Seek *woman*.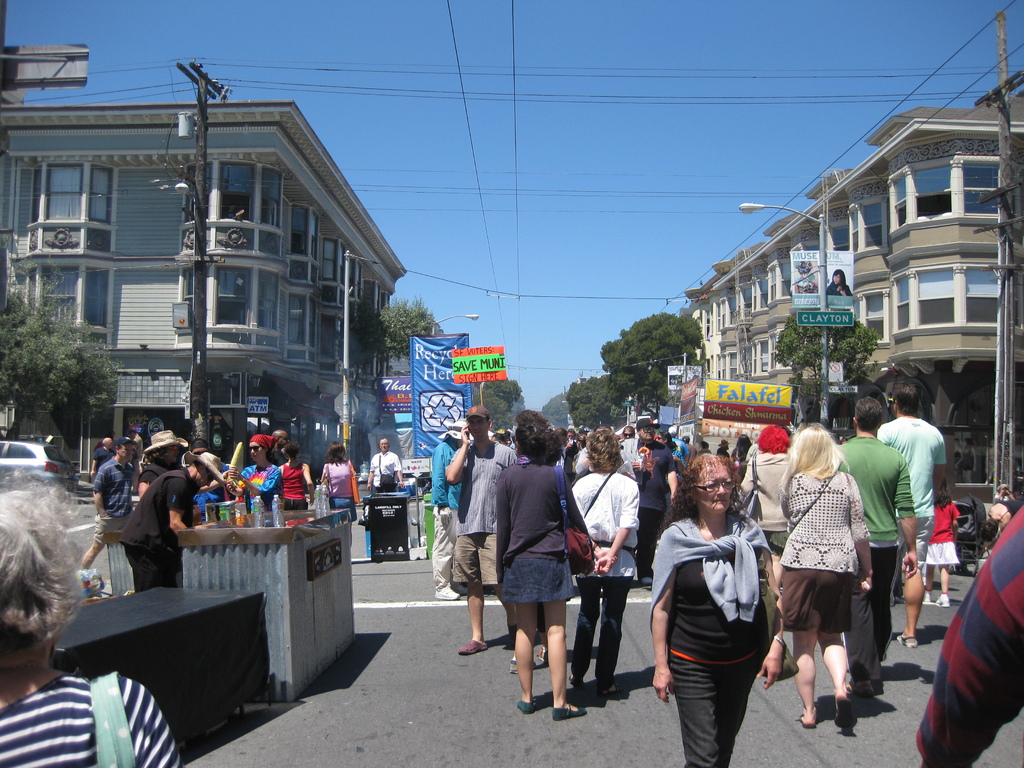
bbox=[725, 430, 755, 487].
